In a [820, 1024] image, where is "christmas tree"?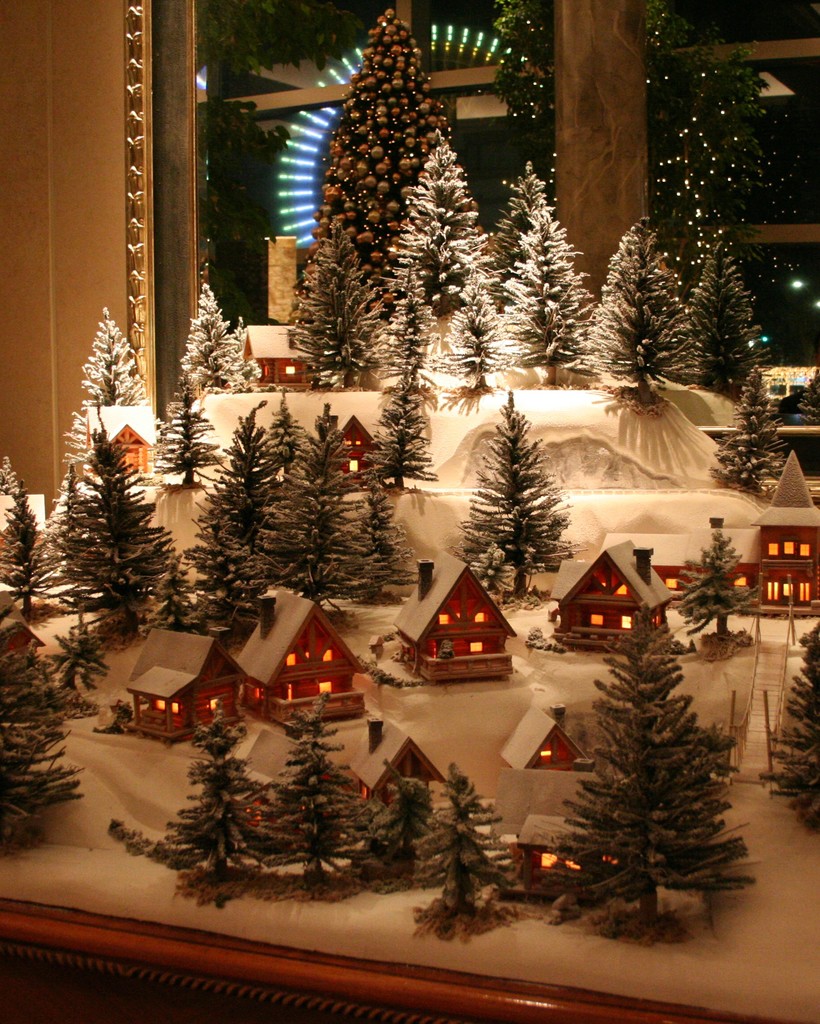
bbox=[22, 450, 126, 612].
